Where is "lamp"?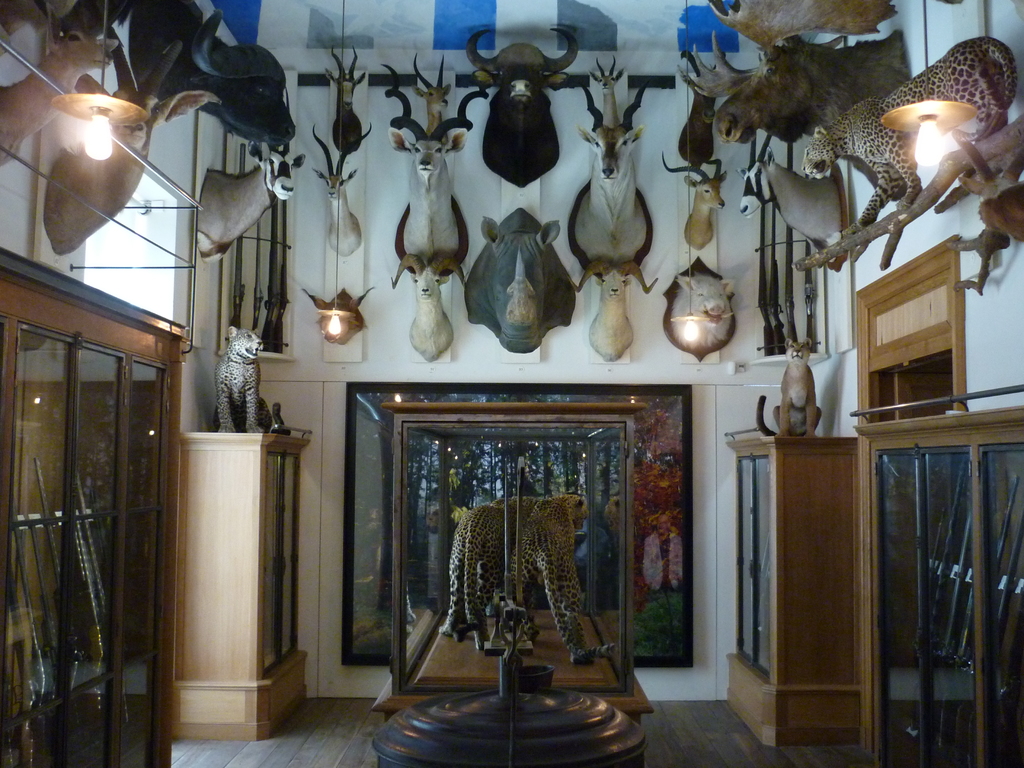
[x1=51, y1=0, x2=148, y2=162].
